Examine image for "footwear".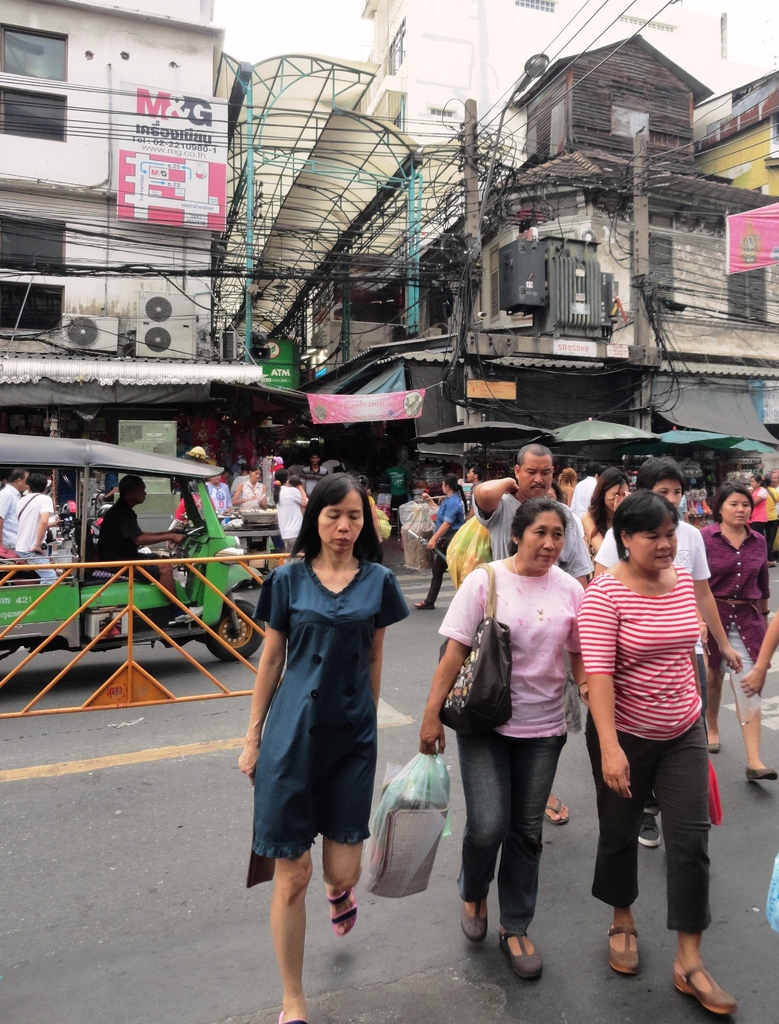
Examination result: l=630, t=805, r=660, b=852.
